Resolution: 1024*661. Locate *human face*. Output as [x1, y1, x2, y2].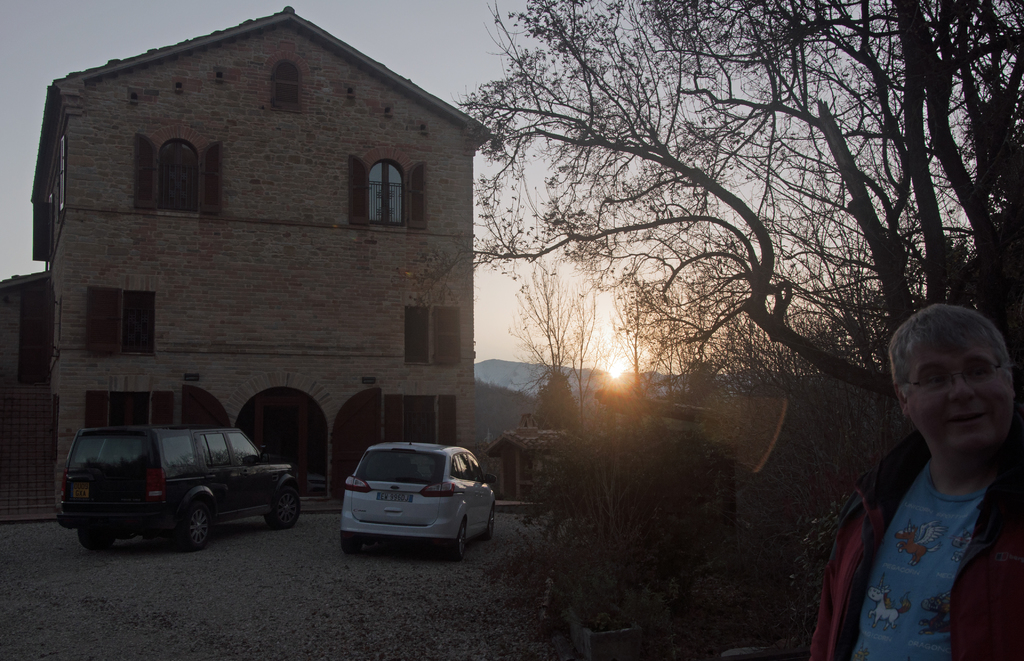
[911, 343, 1018, 448].
